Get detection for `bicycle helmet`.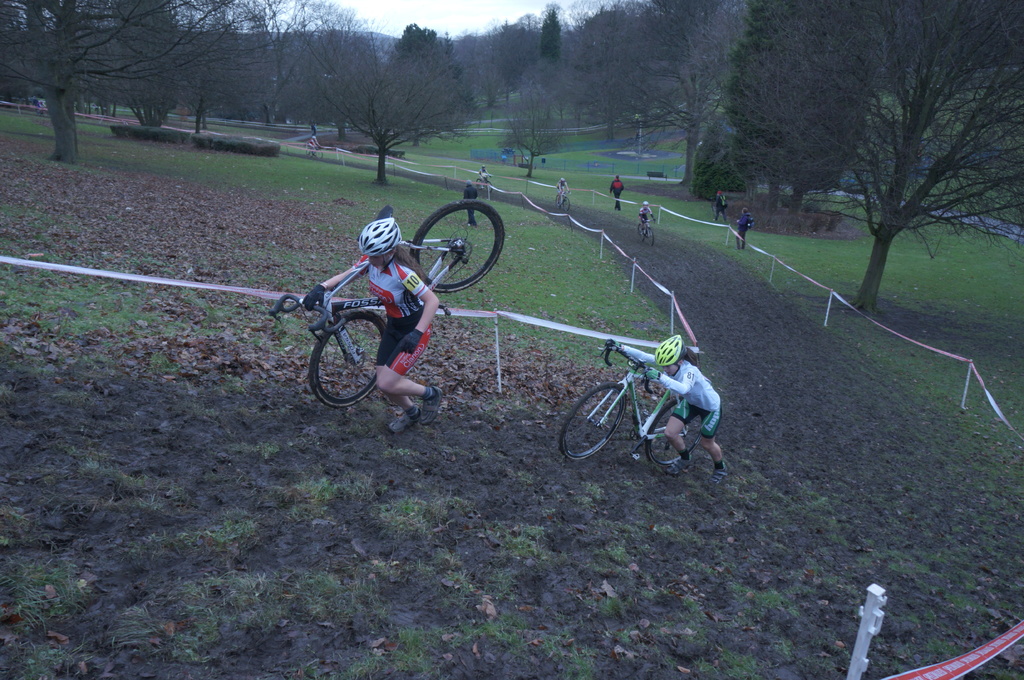
Detection: rect(653, 333, 685, 377).
